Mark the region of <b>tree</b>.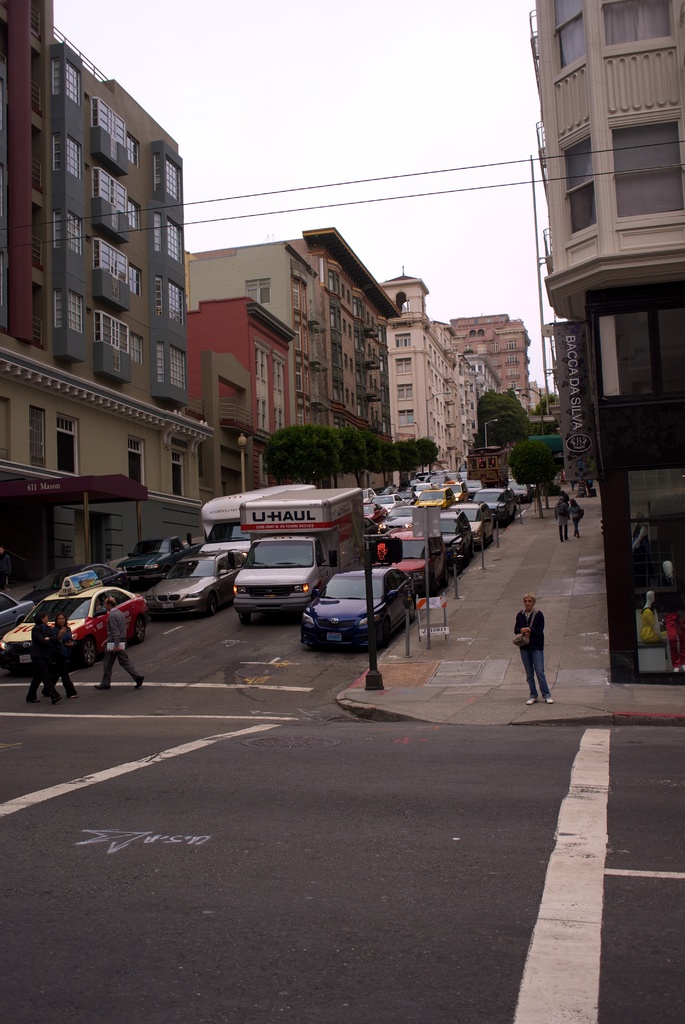
Region: x1=531, y1=395, x2=543, y2=416.
